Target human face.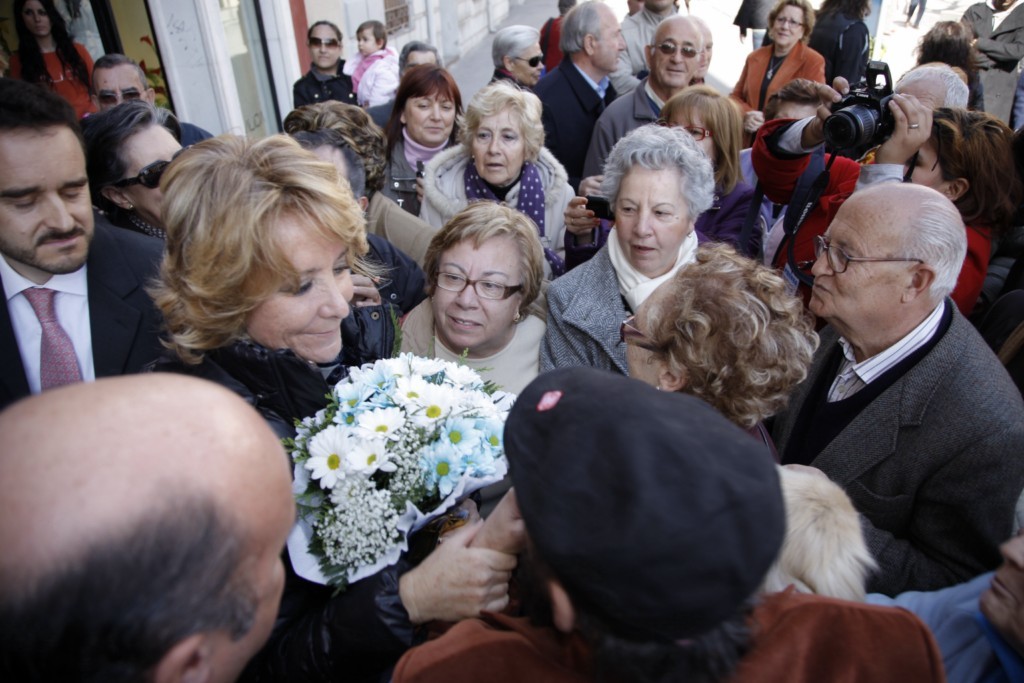
Target region: bbox=(472, 104, 523, 186).
